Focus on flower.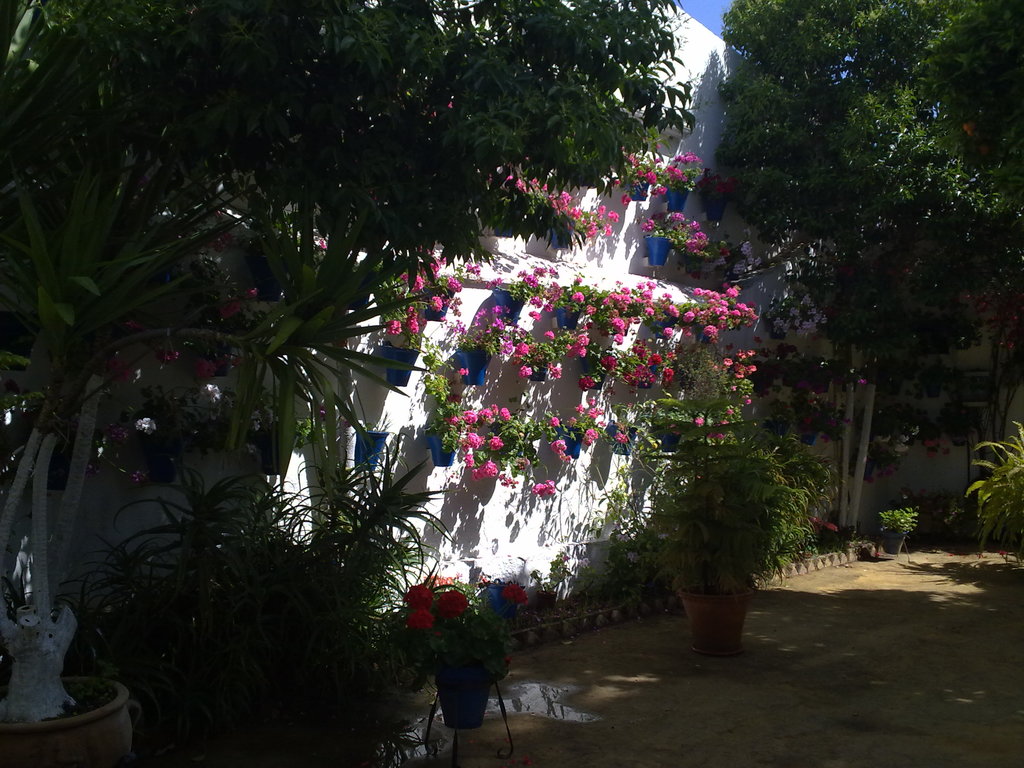
Focused at 110/351/129/379.
